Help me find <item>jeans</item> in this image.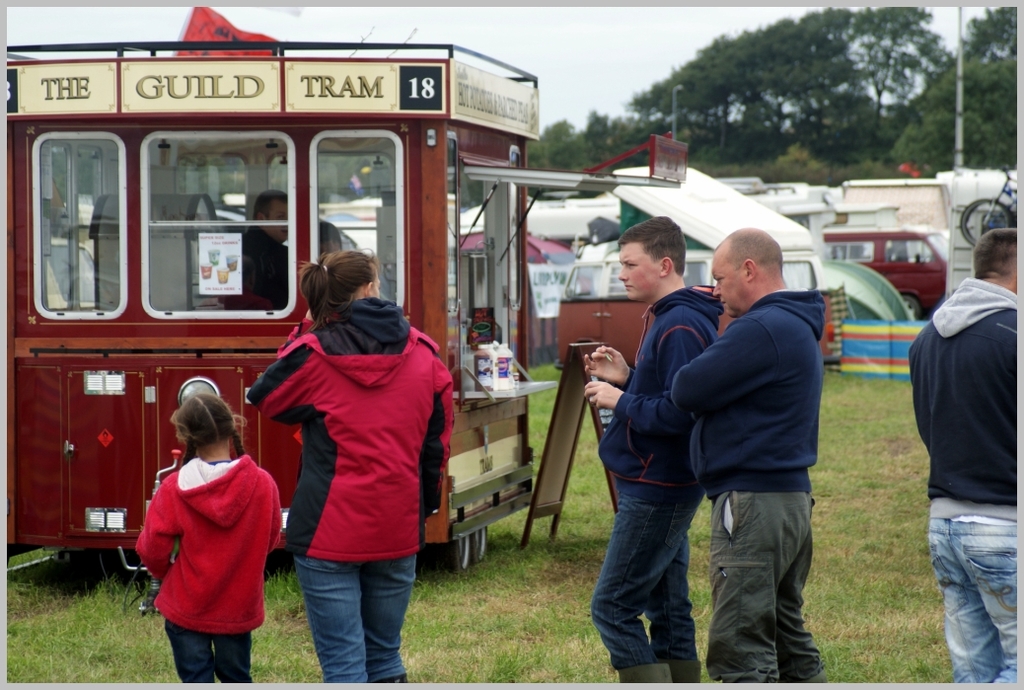
Found it: {"left": 296, "top": 551, "right": 418, "bottom": 679}.
